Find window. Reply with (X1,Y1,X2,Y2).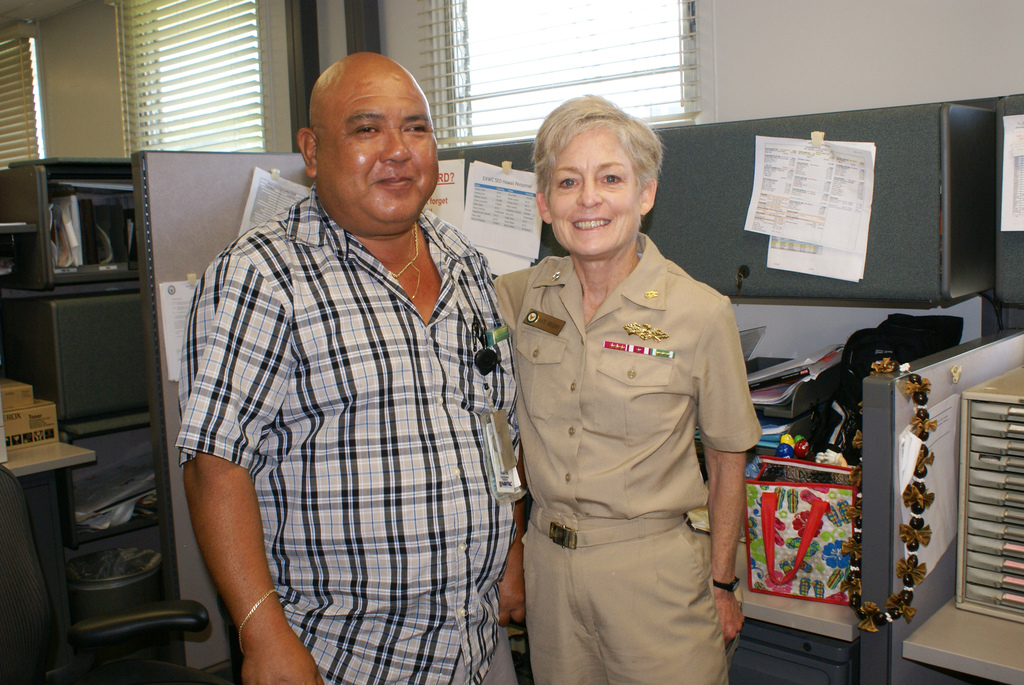
(428,0,709,147).
